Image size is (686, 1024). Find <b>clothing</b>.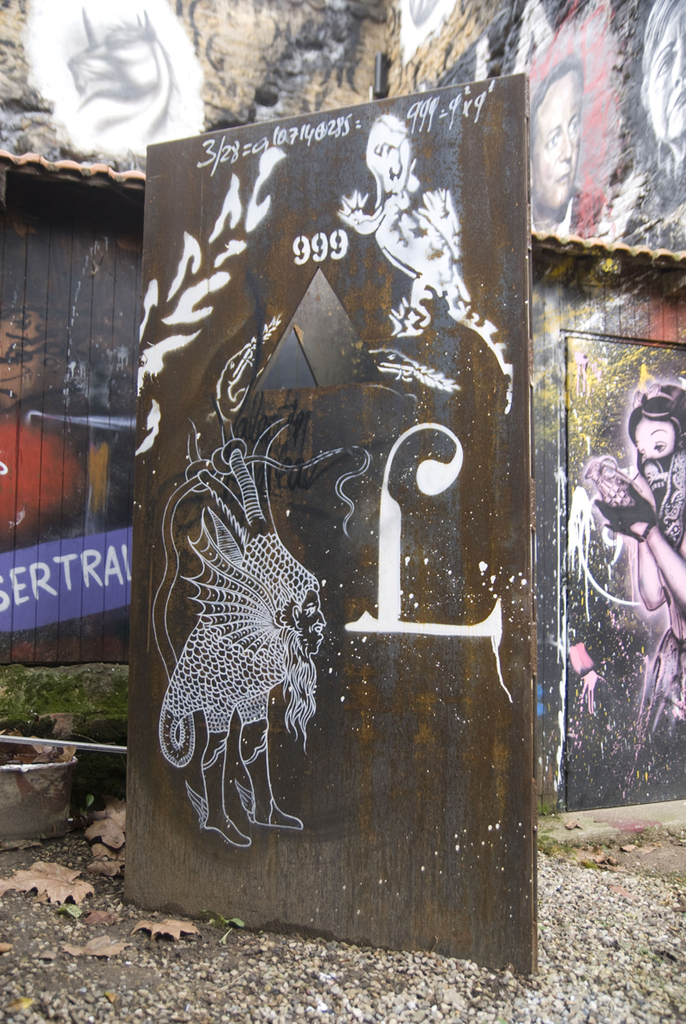
bbox=[532, 188, 608, 239].
